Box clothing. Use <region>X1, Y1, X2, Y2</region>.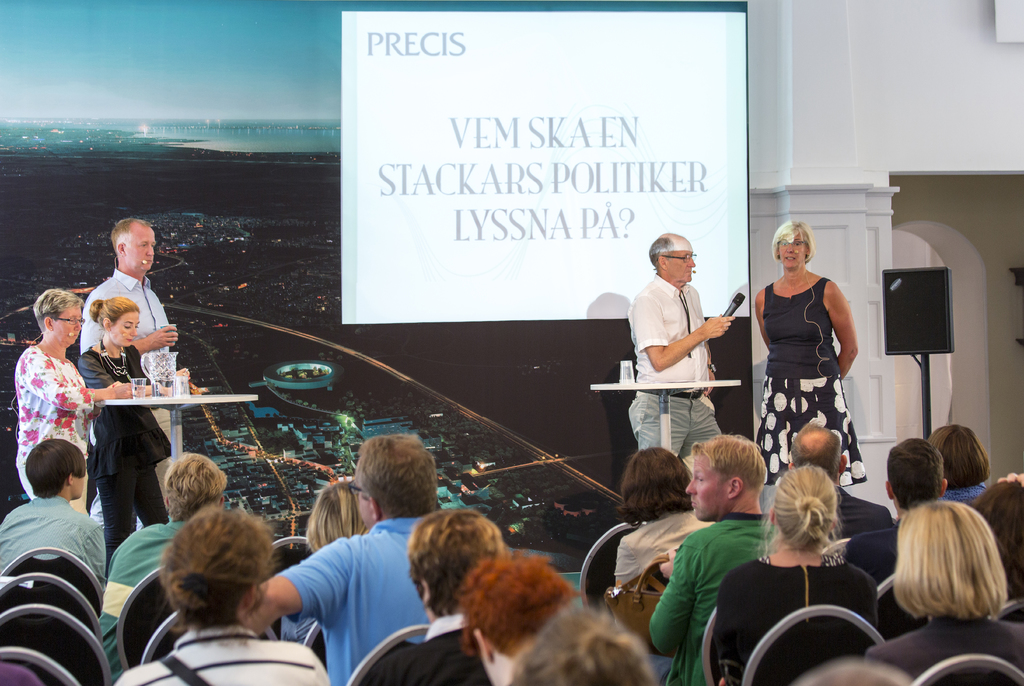
<region>756, 269, 874, 487</region>.
